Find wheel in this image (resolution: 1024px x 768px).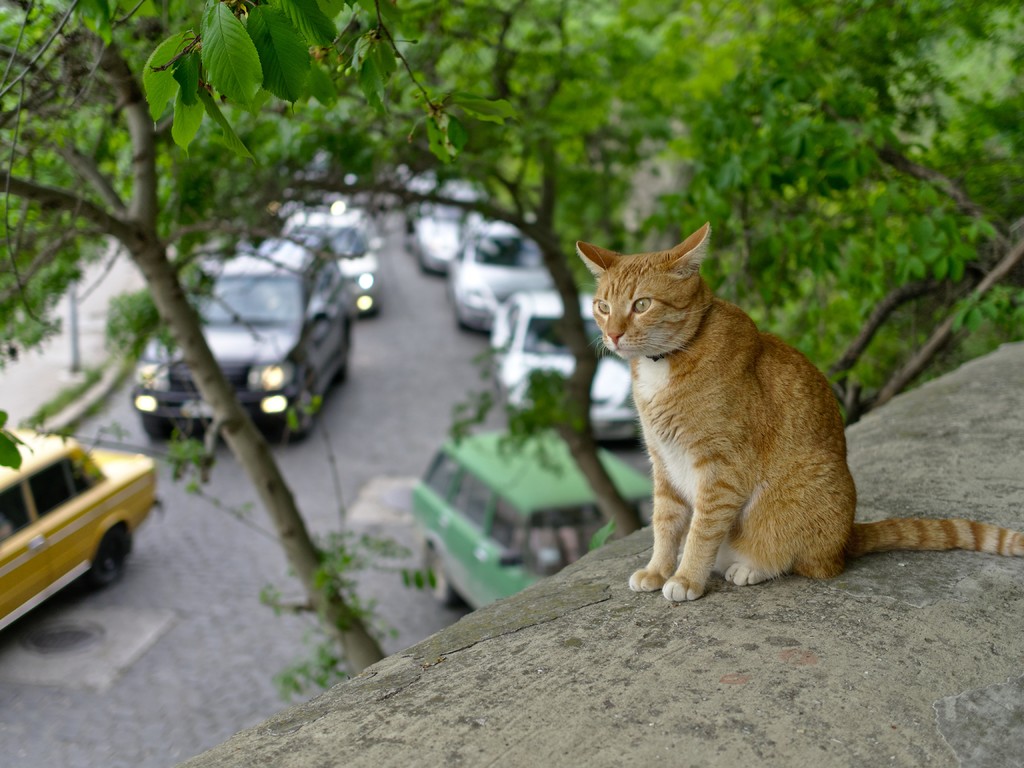
[left=142, top=413, right=172, bottom=450].
